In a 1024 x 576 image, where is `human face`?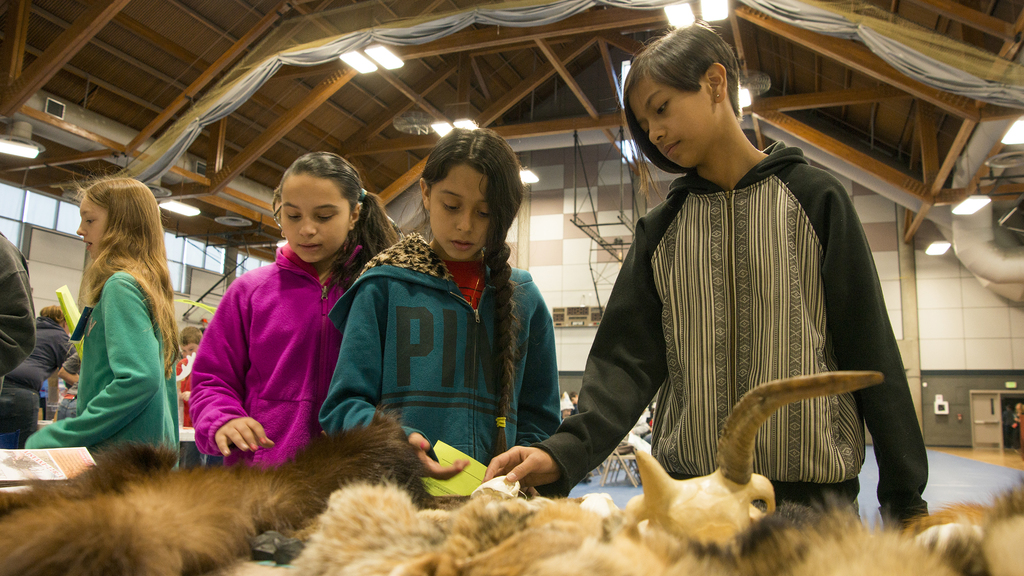
bbox=[428, 161, 496, 264].
